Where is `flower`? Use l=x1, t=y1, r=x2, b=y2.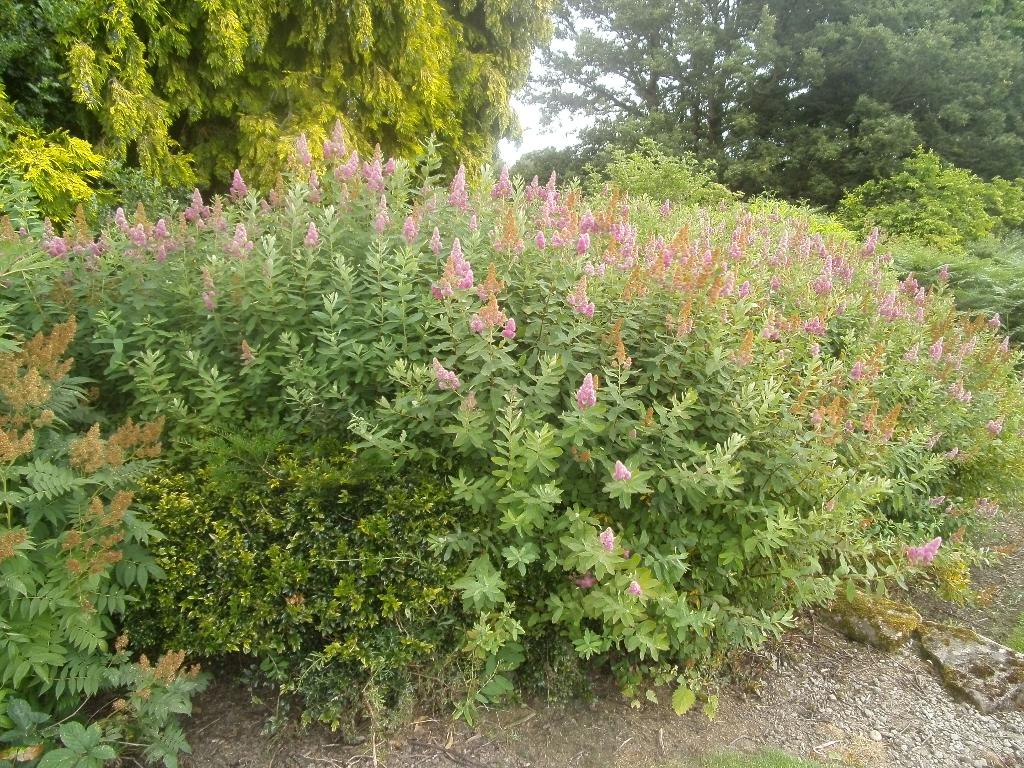
l=575, t=572, r=595, b=586.
